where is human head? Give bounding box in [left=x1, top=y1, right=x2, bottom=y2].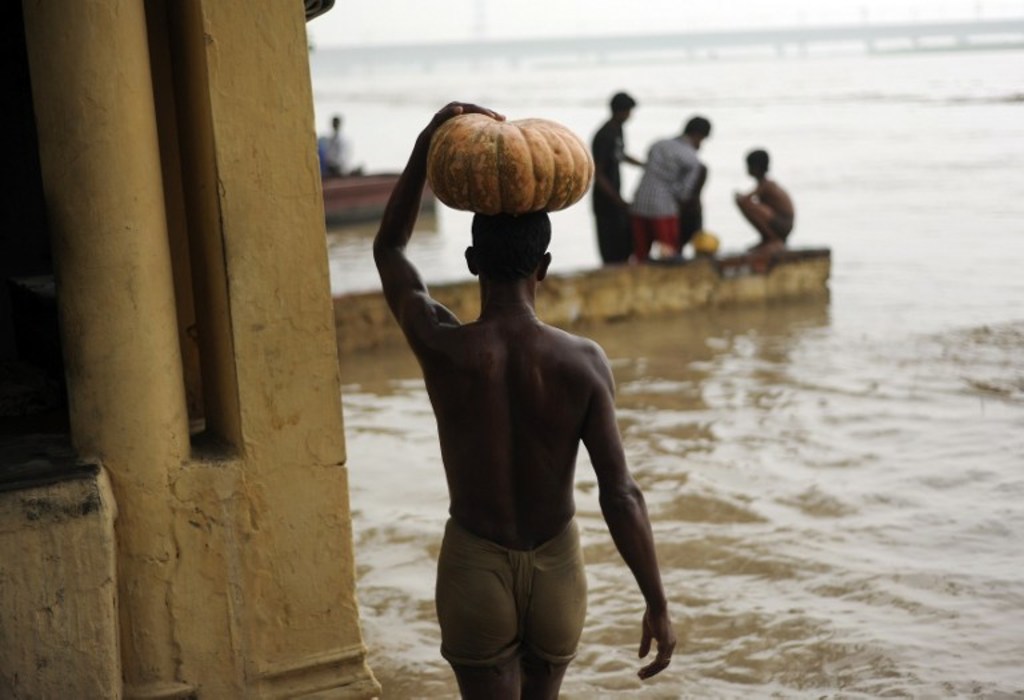
[left=459, top=211, right=553, bottom=300].
